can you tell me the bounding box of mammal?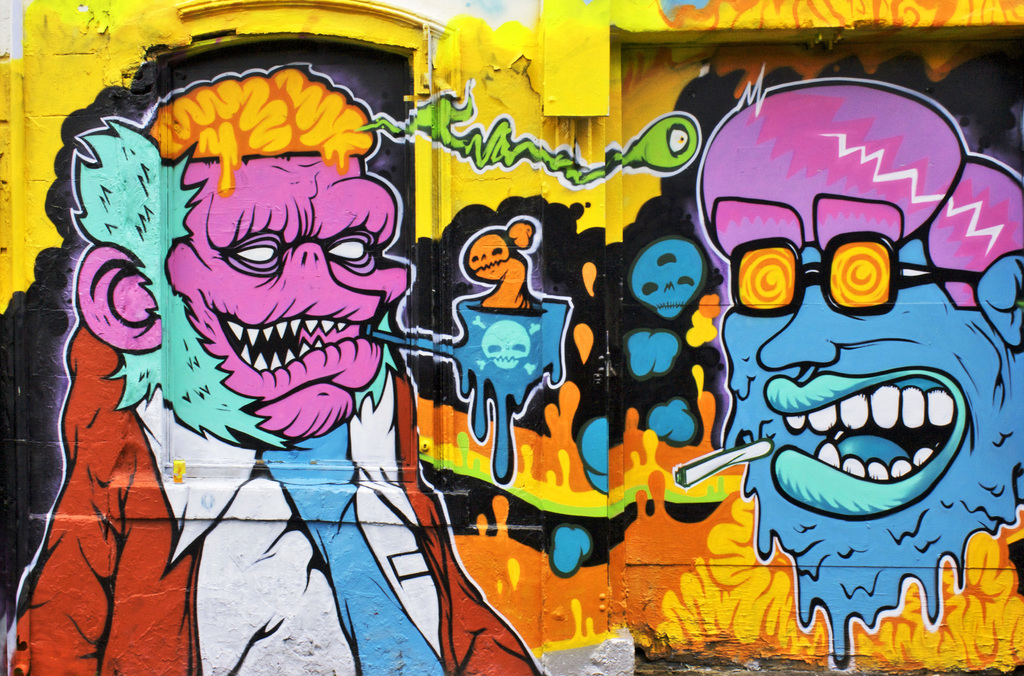
<region>694, 71, 1023, 664</region>.
